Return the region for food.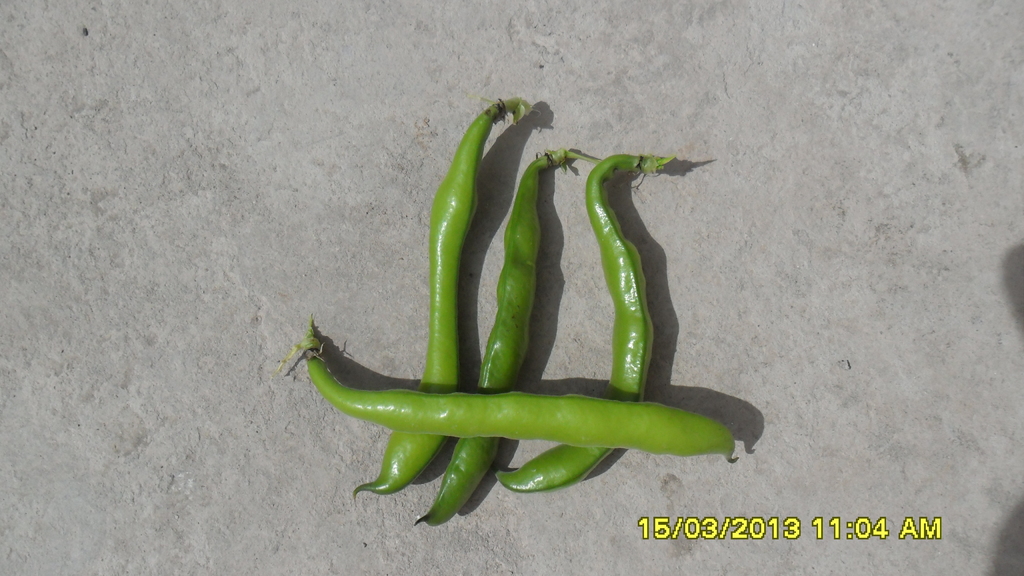
left=287, top=97, right=739, bottom=504.
